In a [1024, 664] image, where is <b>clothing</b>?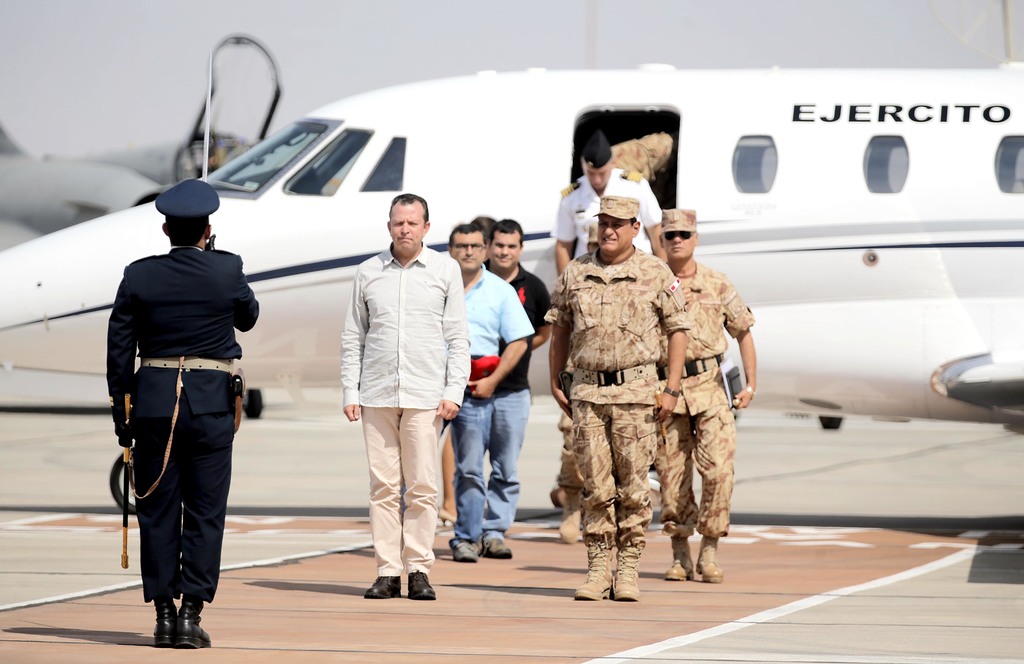
{"left": 543, "top": 252, "right": 691, "bottom": 552}.
